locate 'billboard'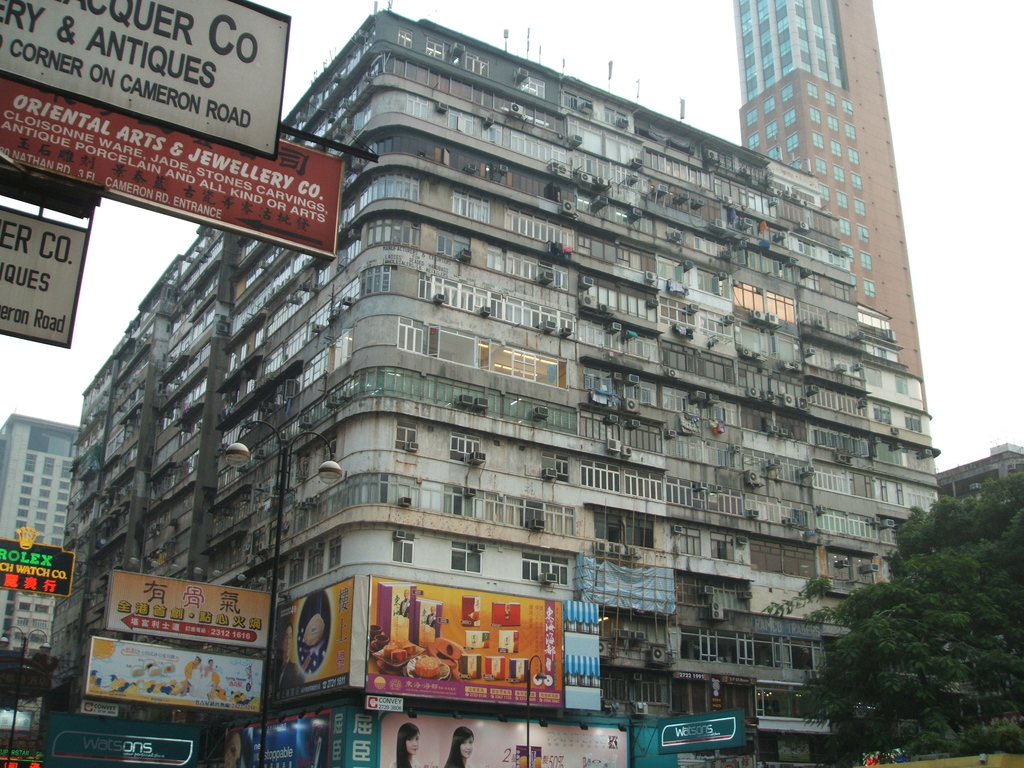
[1,207,92,344]
